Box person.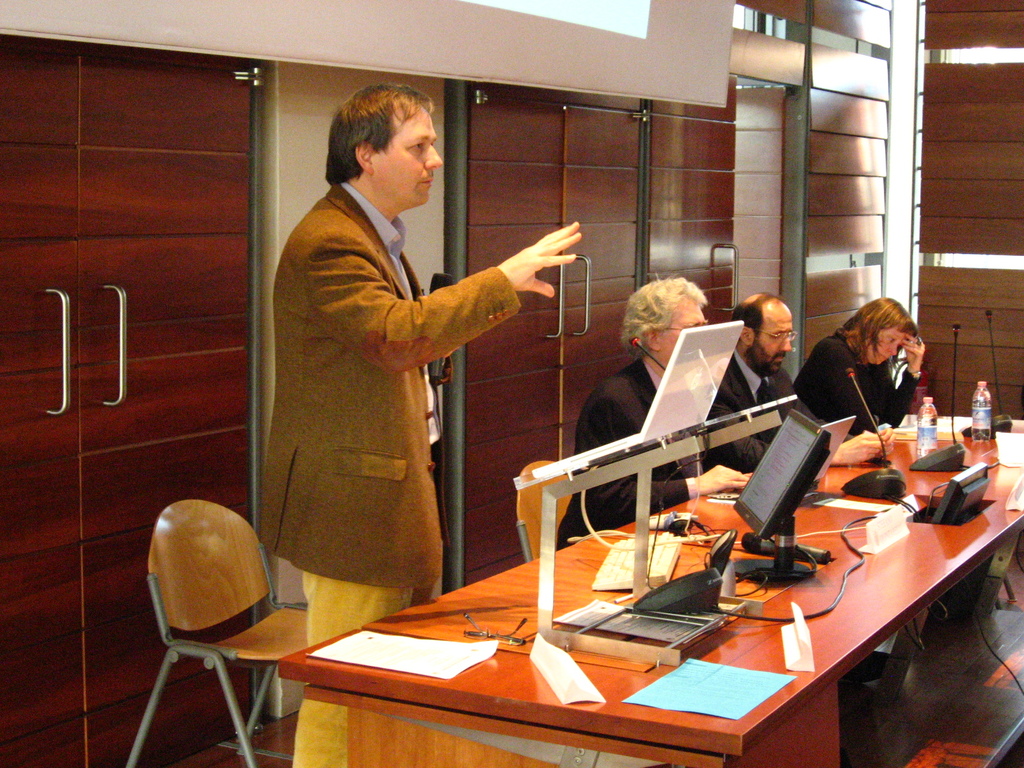
(558, 273, 774, 550).
